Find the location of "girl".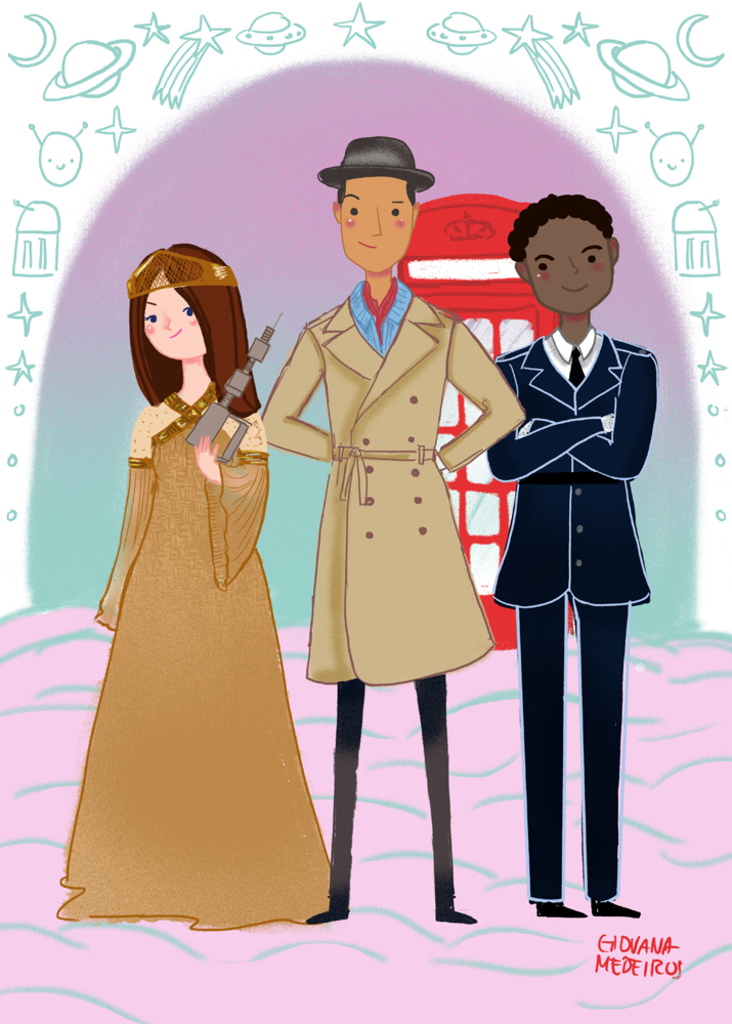
Location: bbox(53, 245, 333, 930).
